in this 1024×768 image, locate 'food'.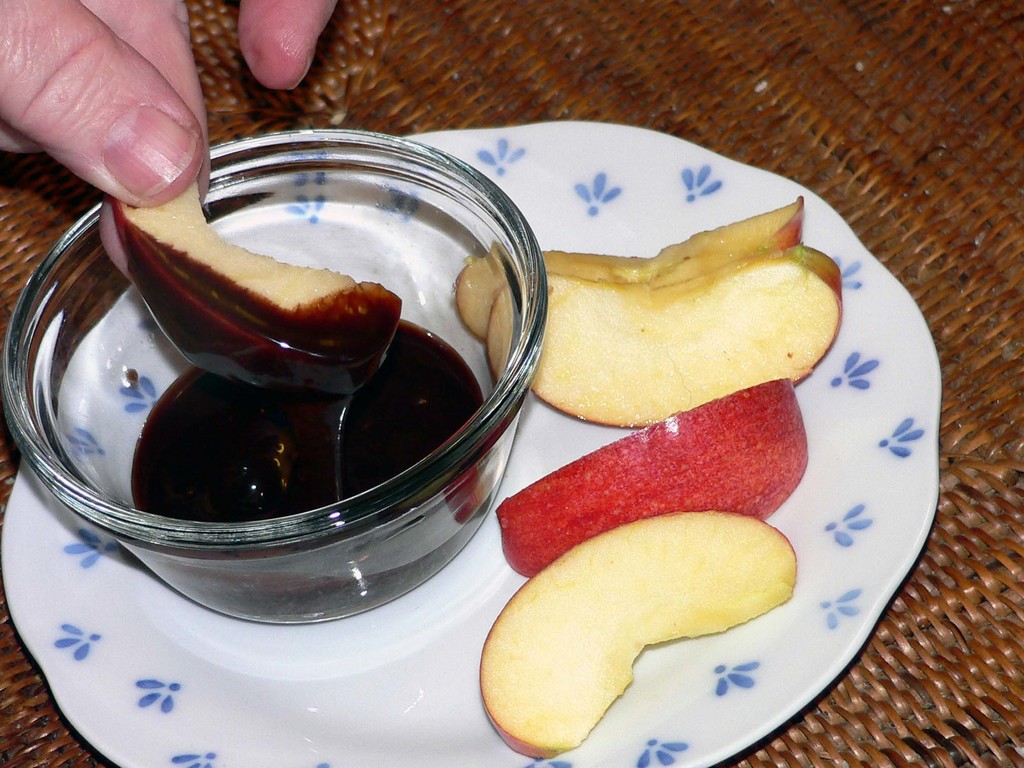
Bounding box: box(476, 507, 799, 762).
